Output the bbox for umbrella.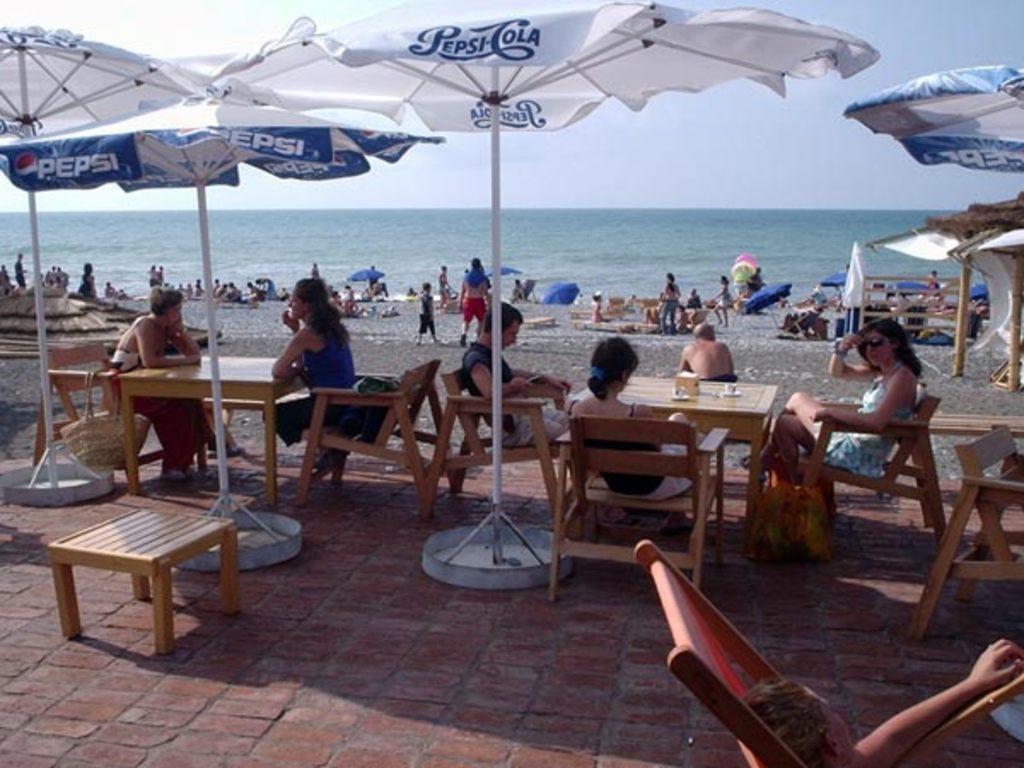
<bbox>539, 283, 582, 305</bbox>.
